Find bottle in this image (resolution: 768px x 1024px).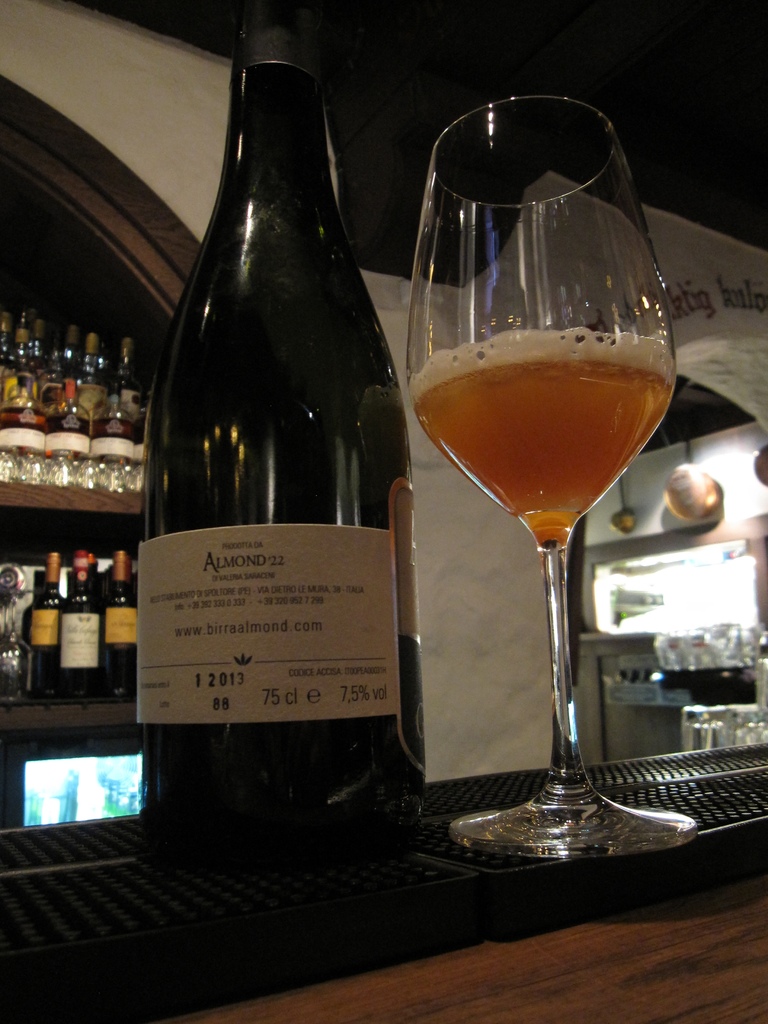
49,374,109,486.
